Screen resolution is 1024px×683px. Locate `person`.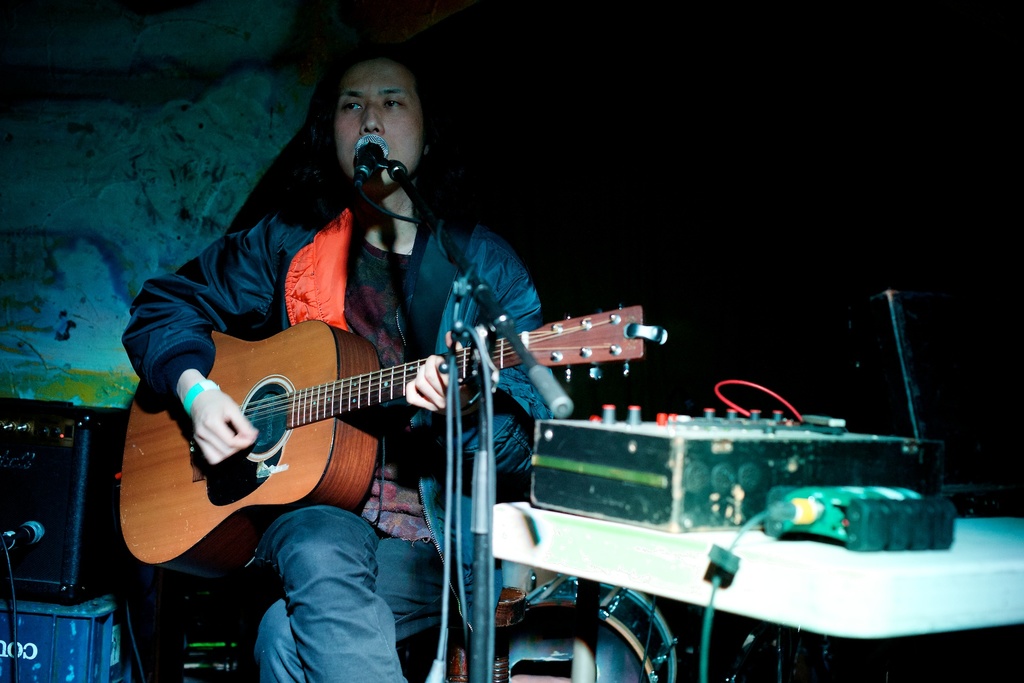
121, 54, 548, 682.
